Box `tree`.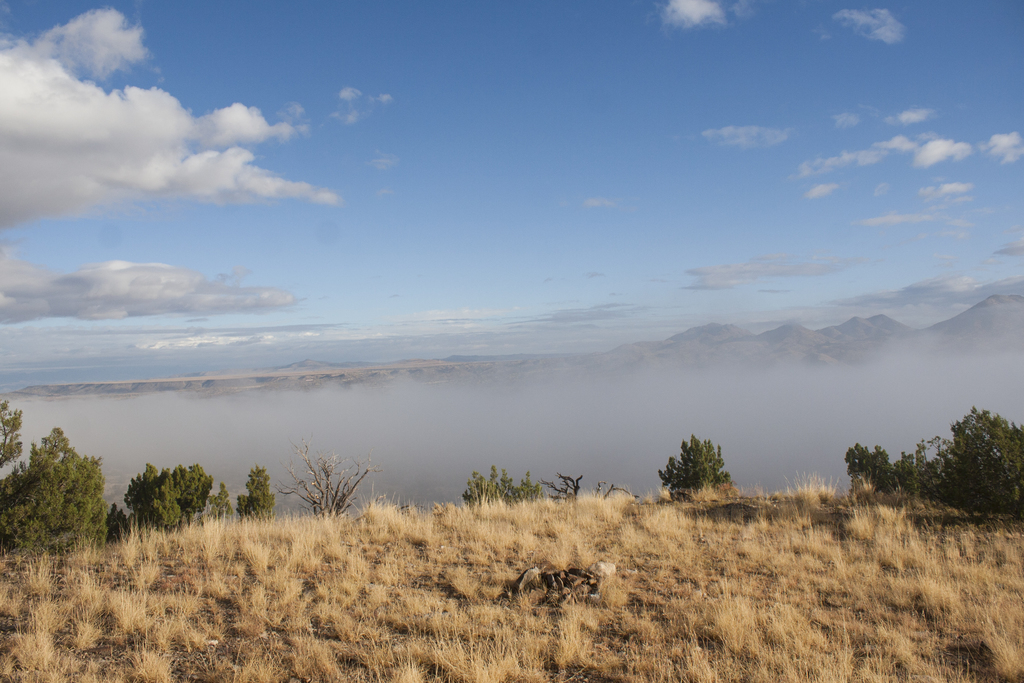
rect(461, 462, 545, 512).
